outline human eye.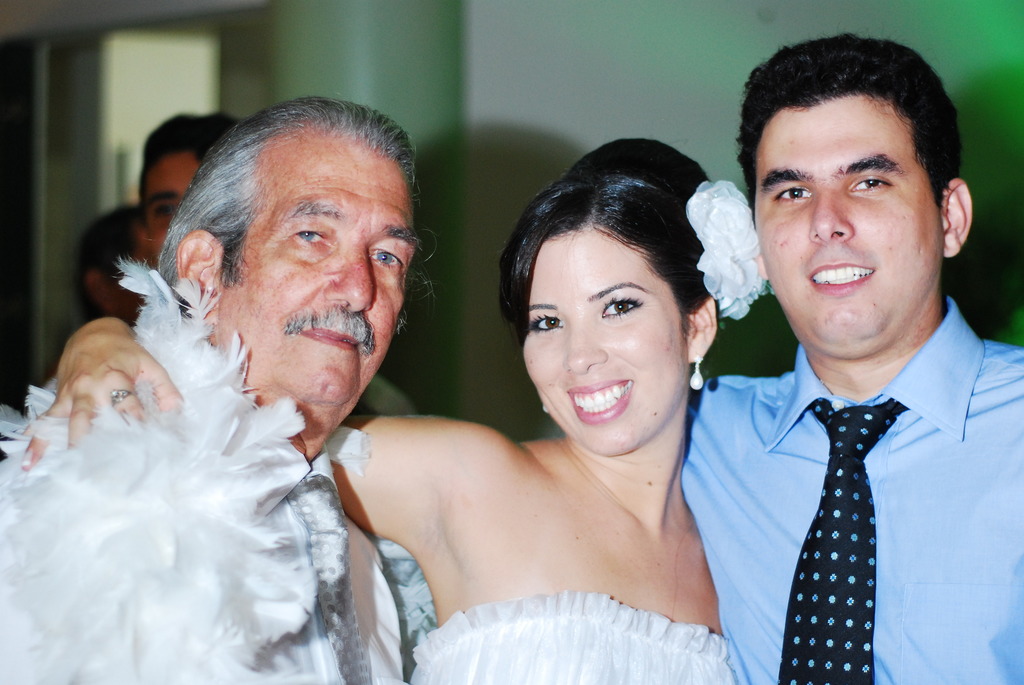
Outline: [524, 307, 566, 339].
